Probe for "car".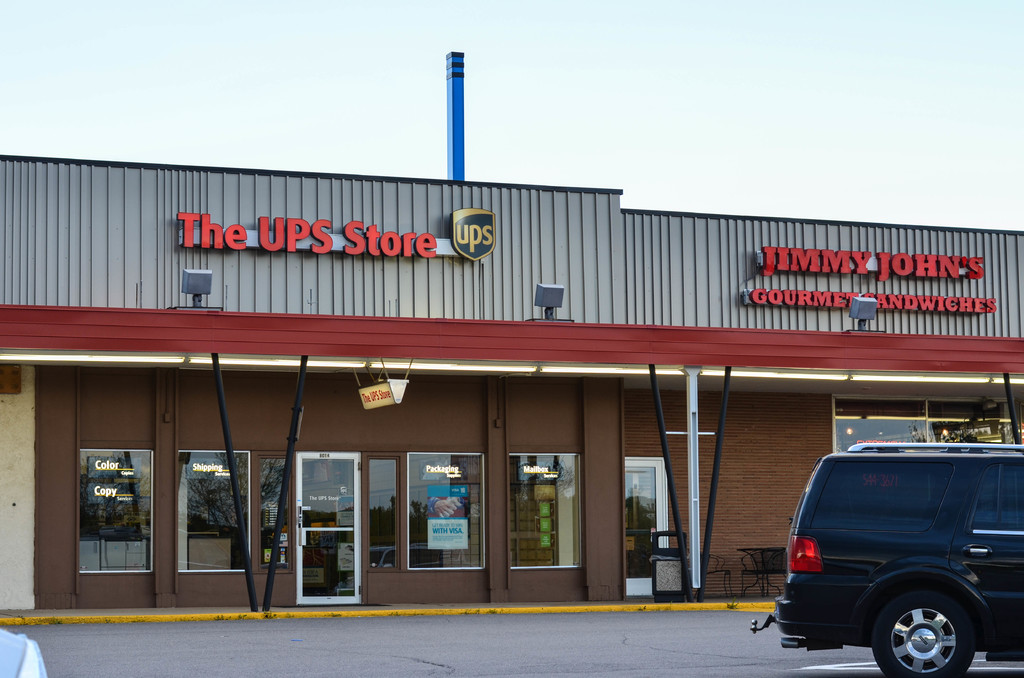
Probe result: [left=753, top=446, right=1023, bottom=677].
